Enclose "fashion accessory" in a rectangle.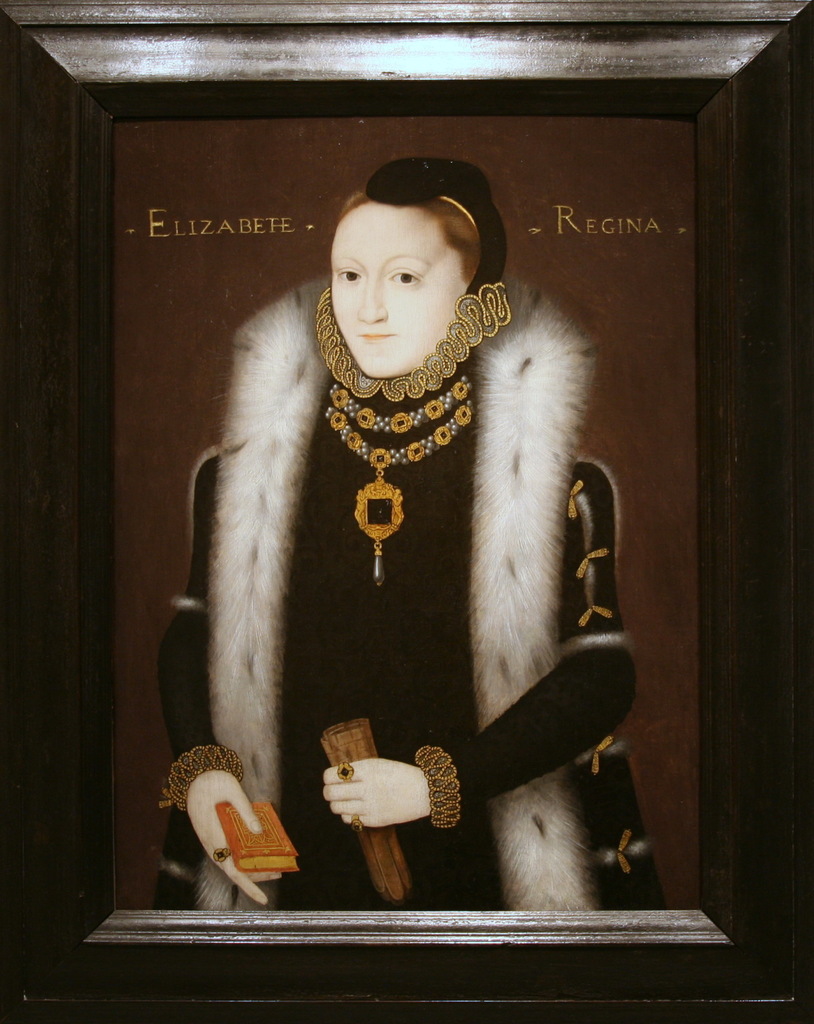
{"left": 209, "top": 791, "right": 303, "bottom": 872}.
